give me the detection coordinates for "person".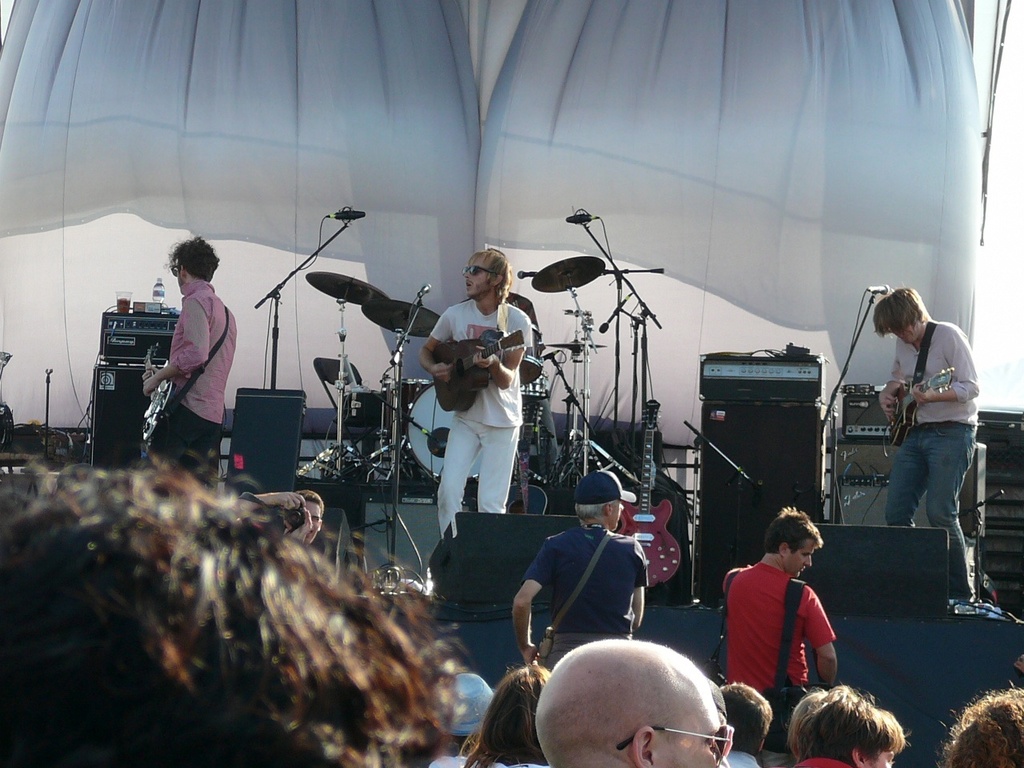
bbox(714, 687, 773, 767).
